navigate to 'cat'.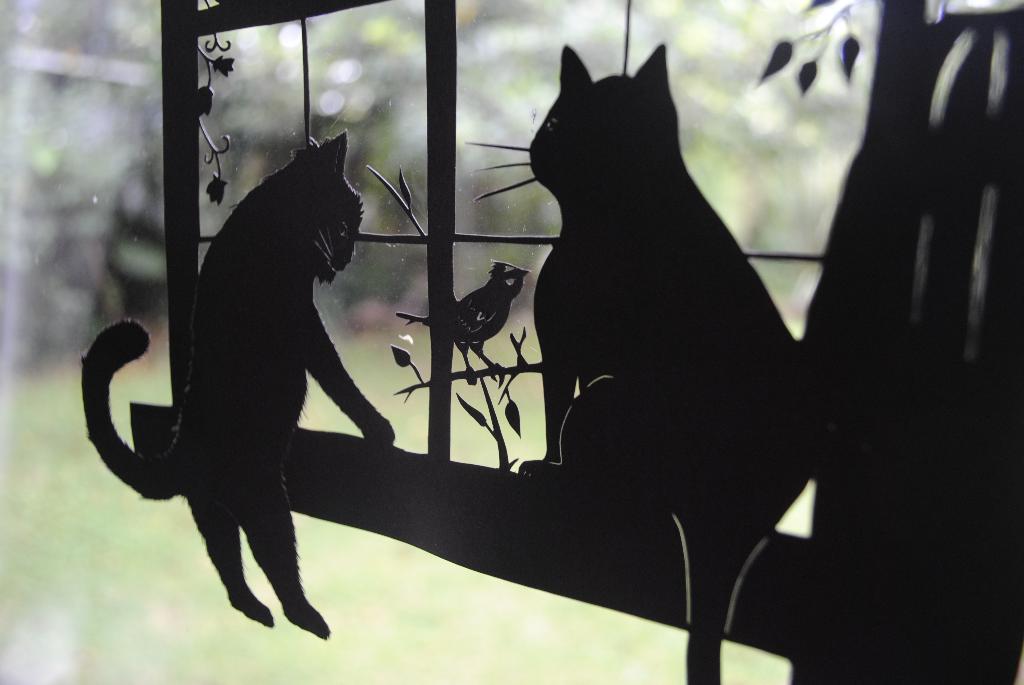
Navigation target: [x1=82, y1=130, x2=398, y2=642].
